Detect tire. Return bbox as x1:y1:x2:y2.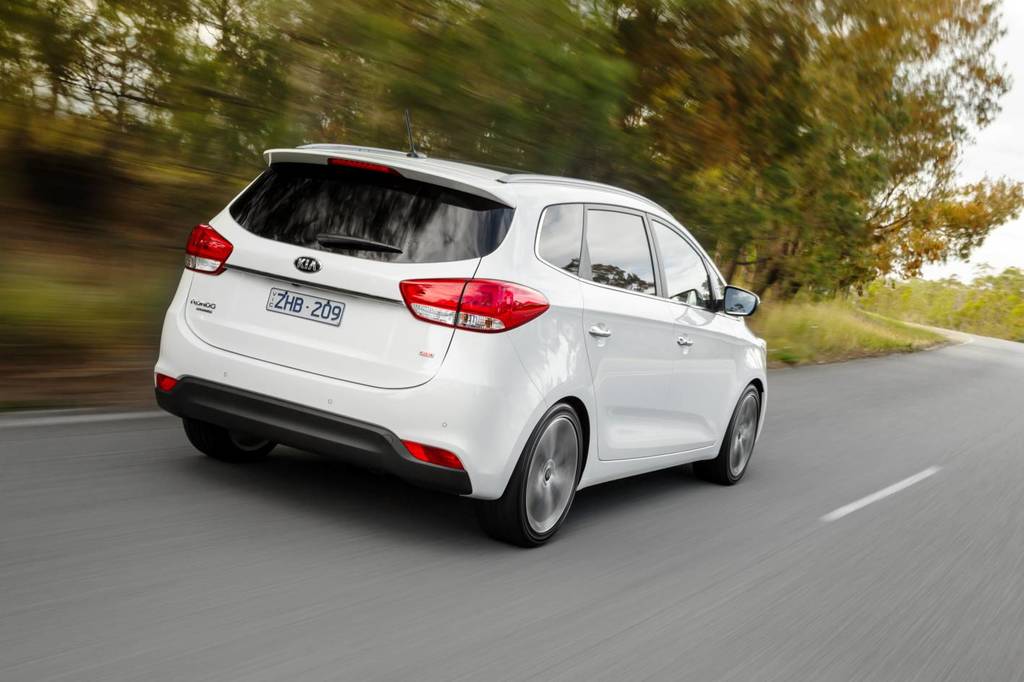
182:413:276:459.
